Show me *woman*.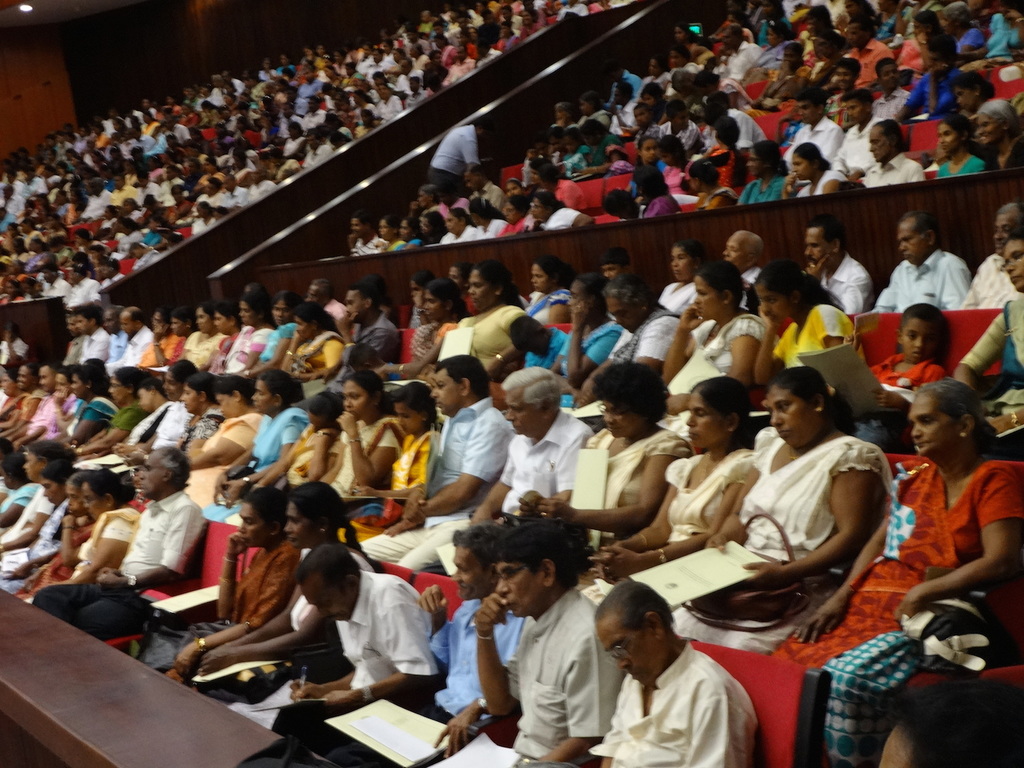
*woman* is here: <region>387, 277, 469, 377</region>.
